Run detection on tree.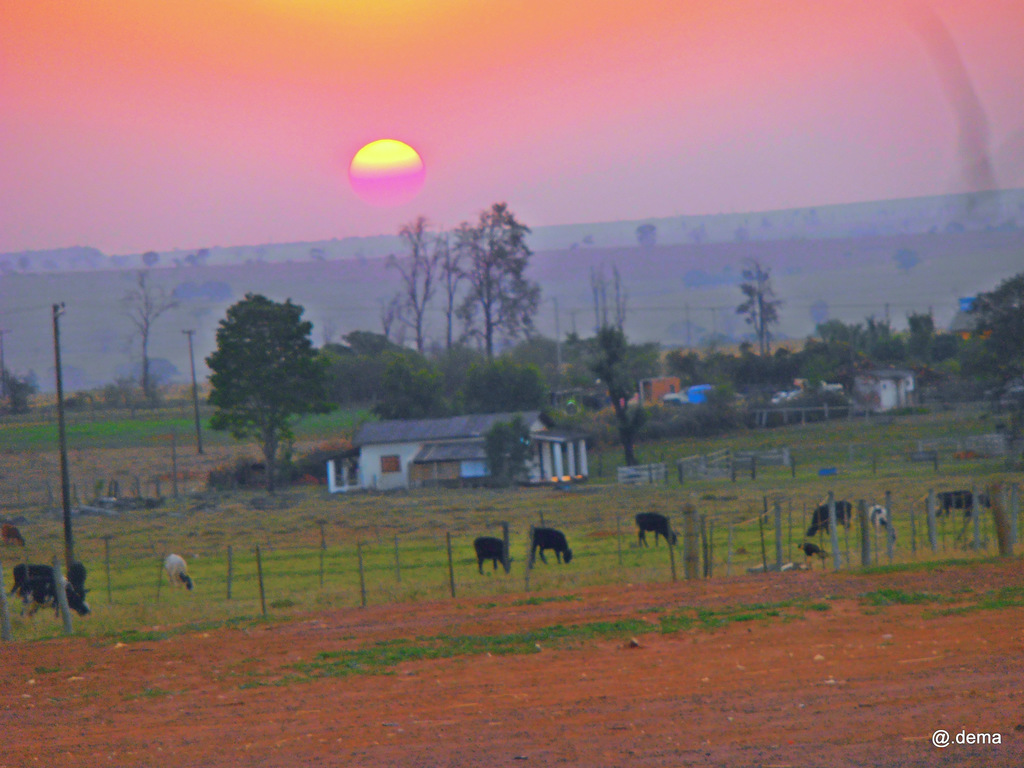
Result: 804,320,900,373.
